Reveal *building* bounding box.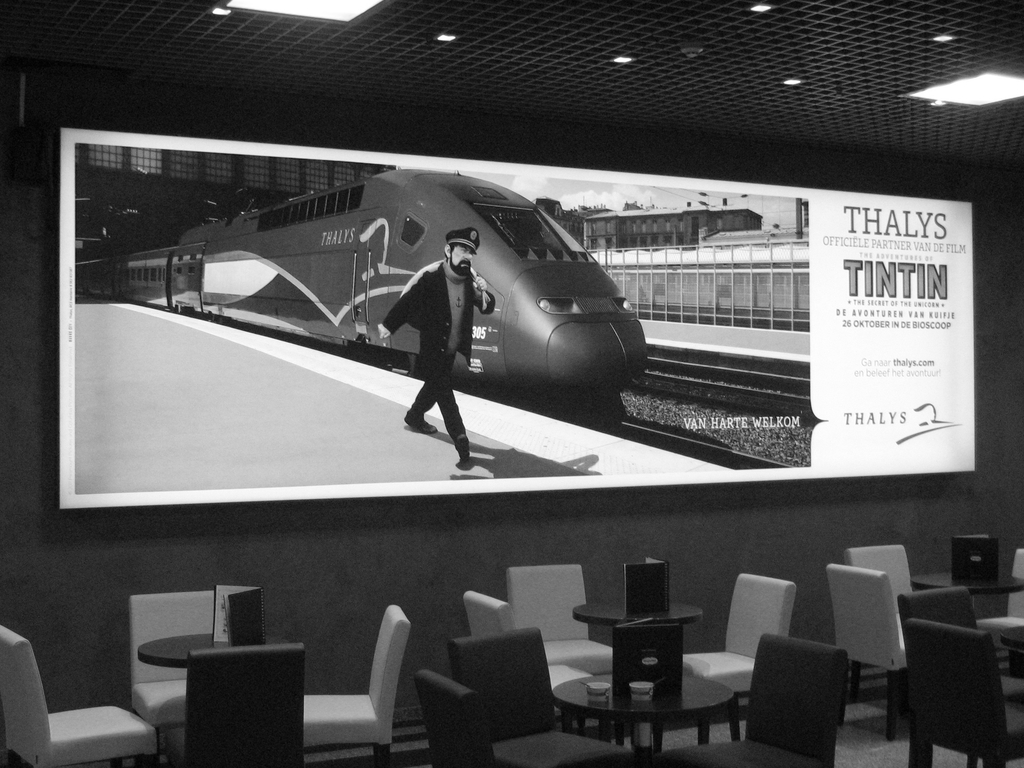
Revealed: Rect(0, 0, 1023, 764).
